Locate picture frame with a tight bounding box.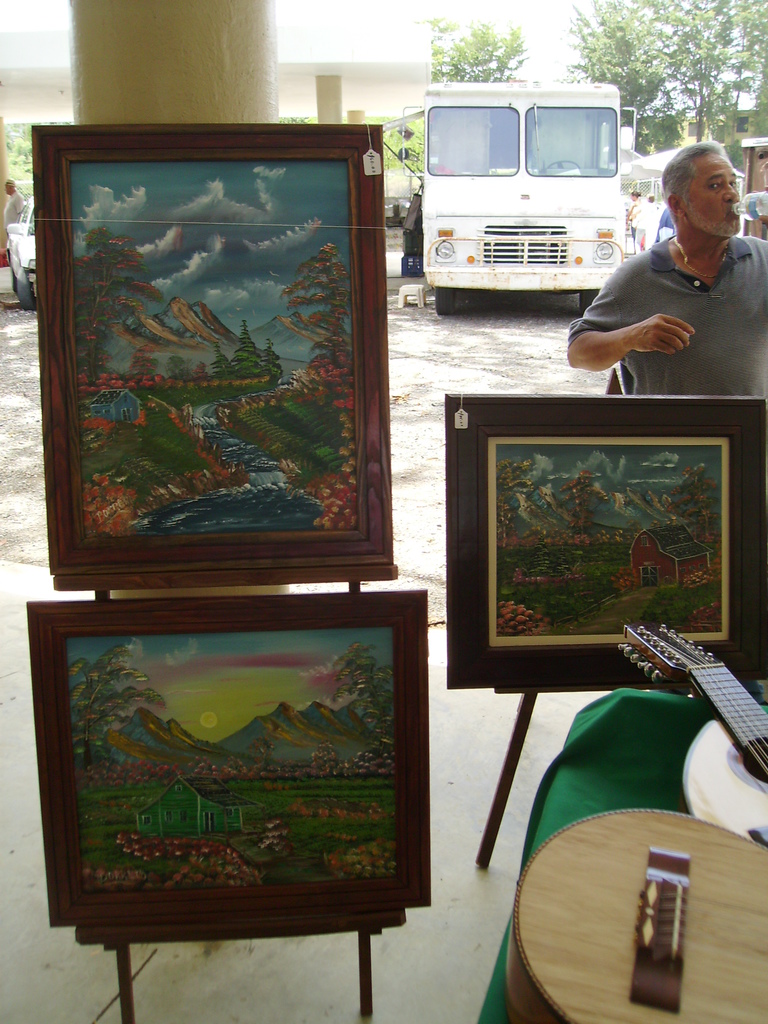
box(34, 586, 431, 925).
